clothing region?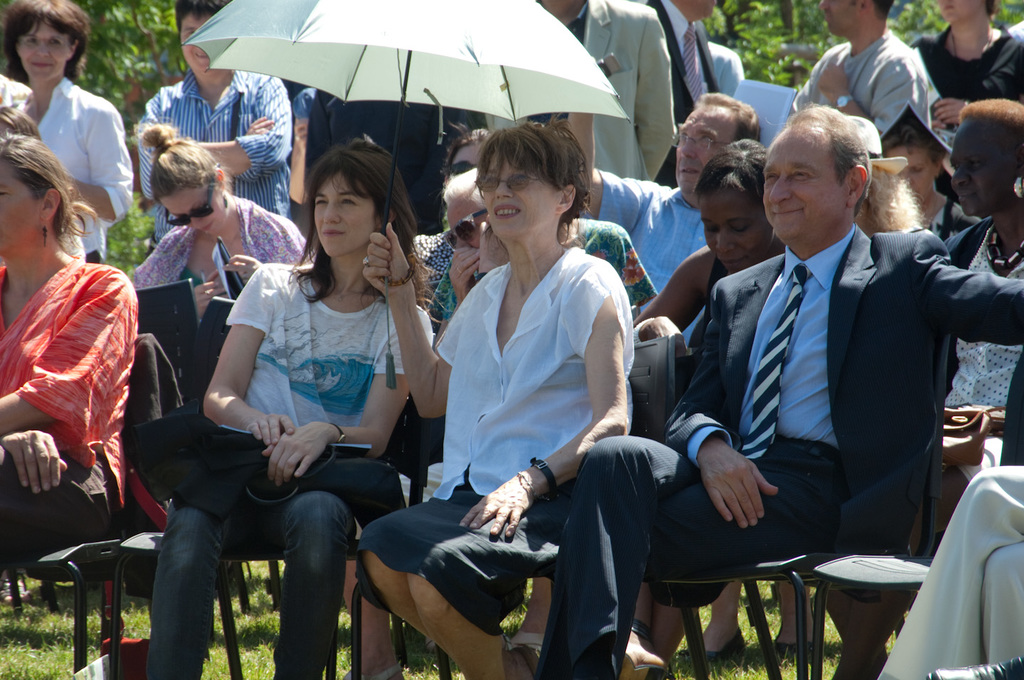
[12, 76, 134, 265]
